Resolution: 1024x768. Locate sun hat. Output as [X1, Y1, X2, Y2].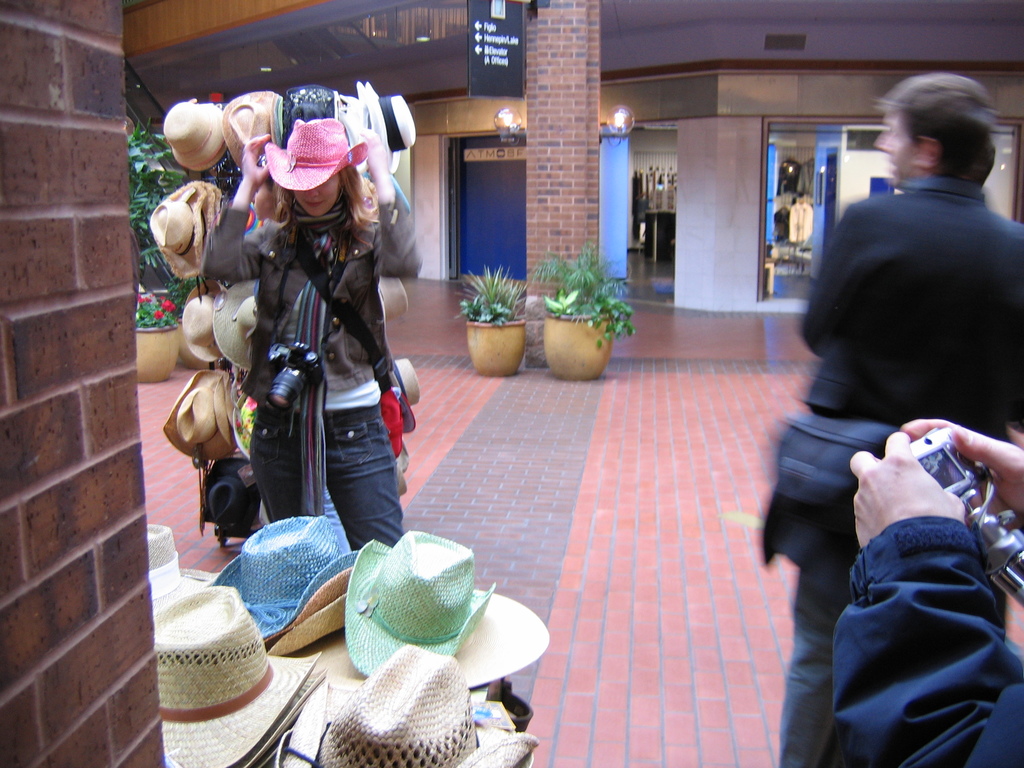
[274, 644, 541, 767].
